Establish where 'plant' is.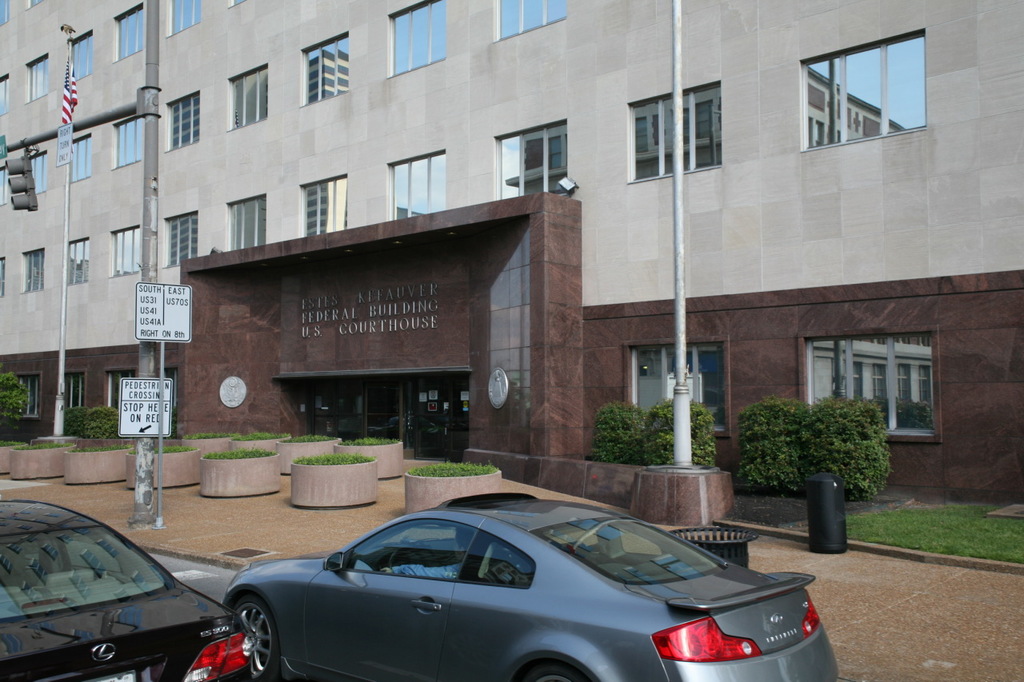
Established at crop(593, 401, 647, 463).
